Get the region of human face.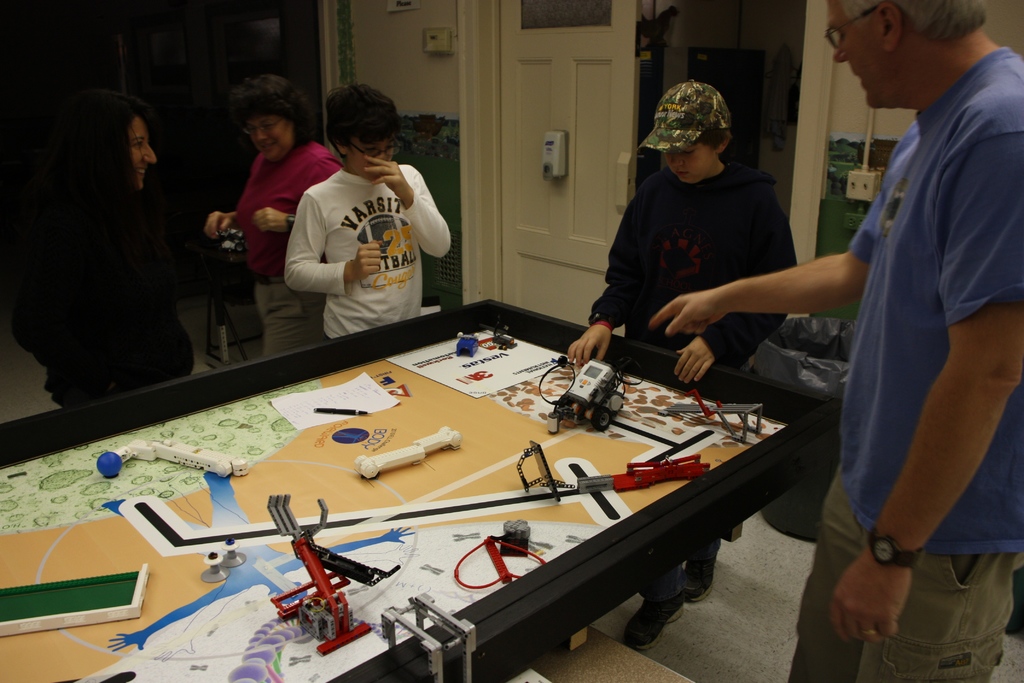
<region>248, 120, 294, 160</region>.
